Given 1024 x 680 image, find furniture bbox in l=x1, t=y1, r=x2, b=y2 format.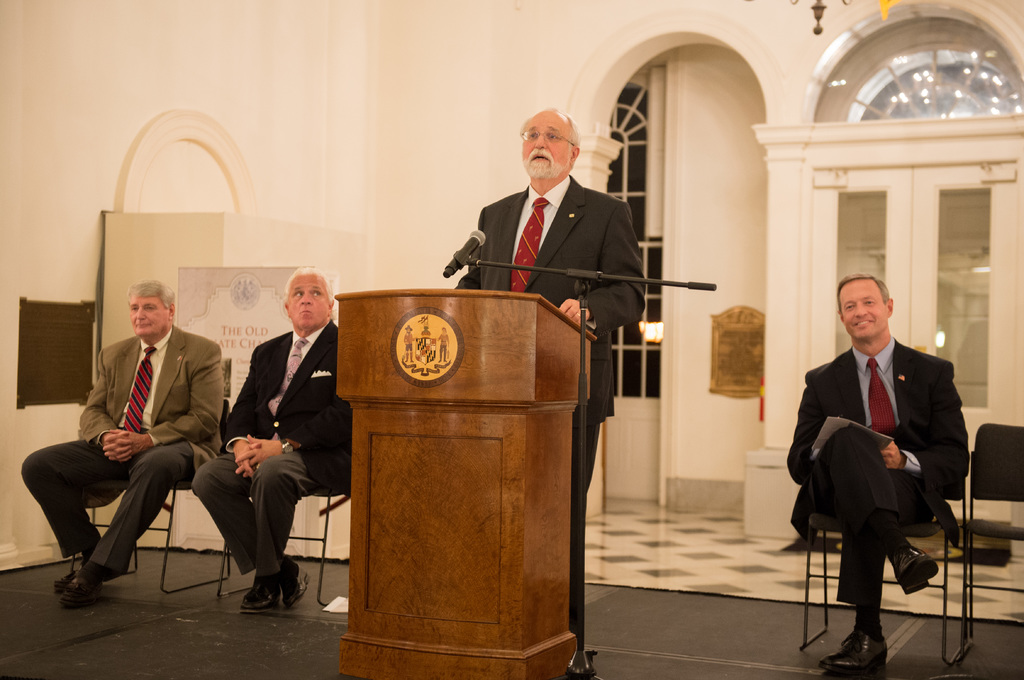
l=70, t=400, r=230, b=594.
